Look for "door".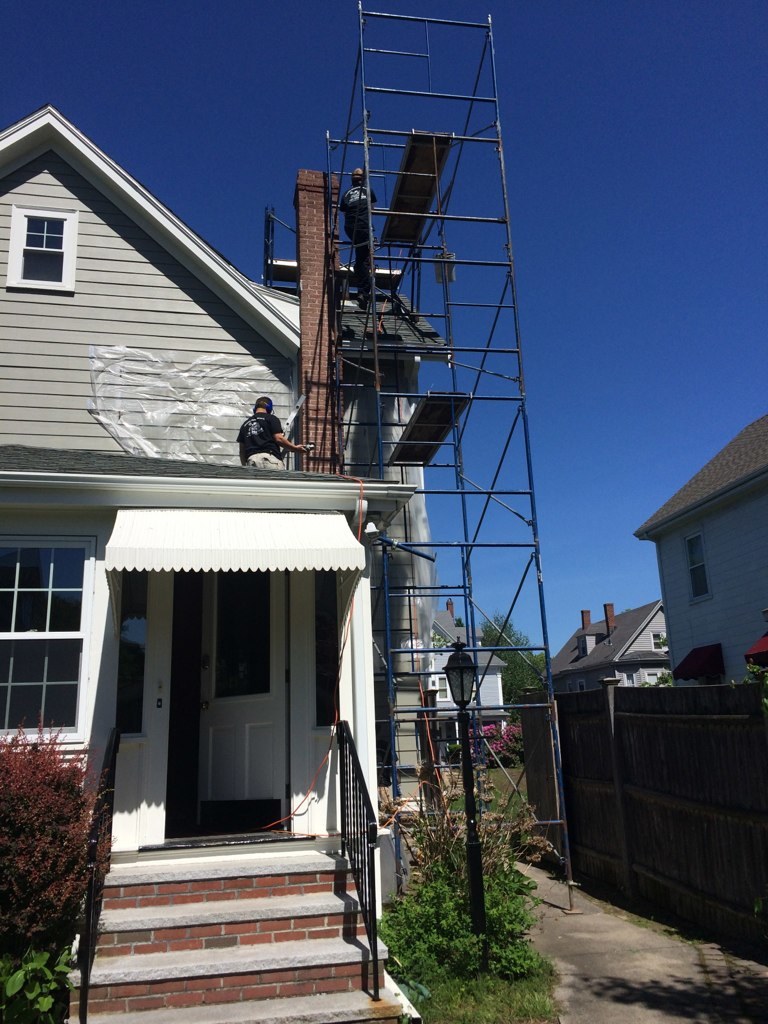
Found: 179 567 277 840.
